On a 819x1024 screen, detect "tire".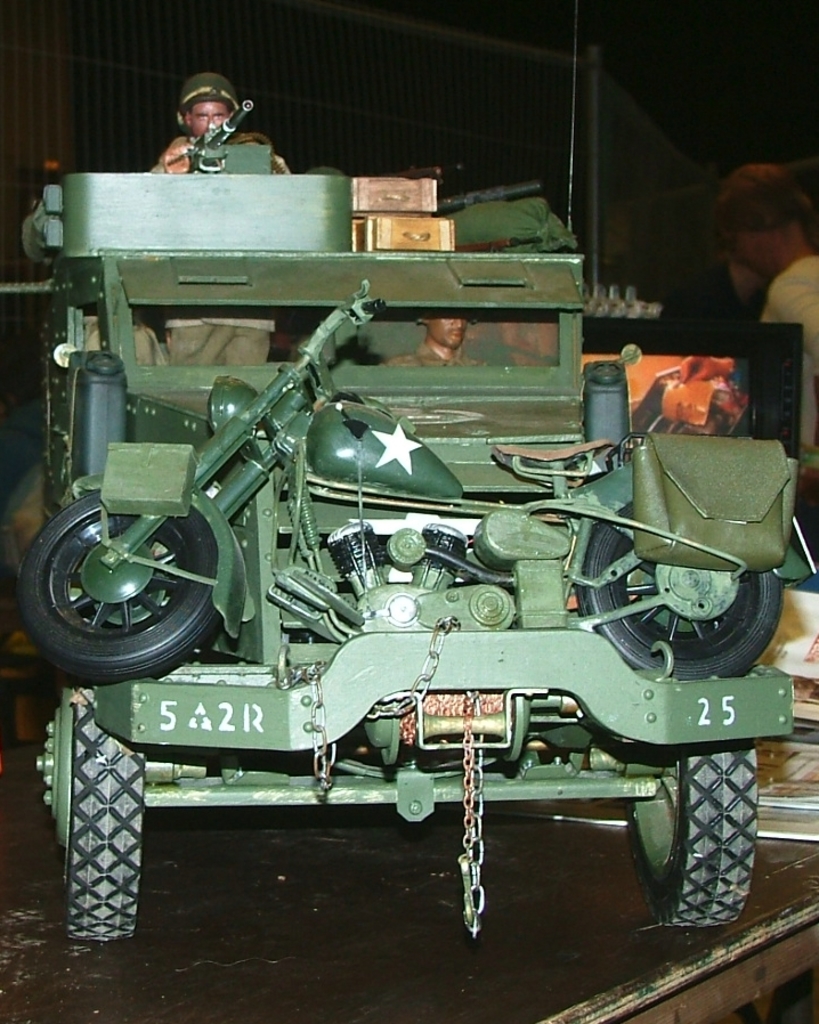
29 480 219 673.
